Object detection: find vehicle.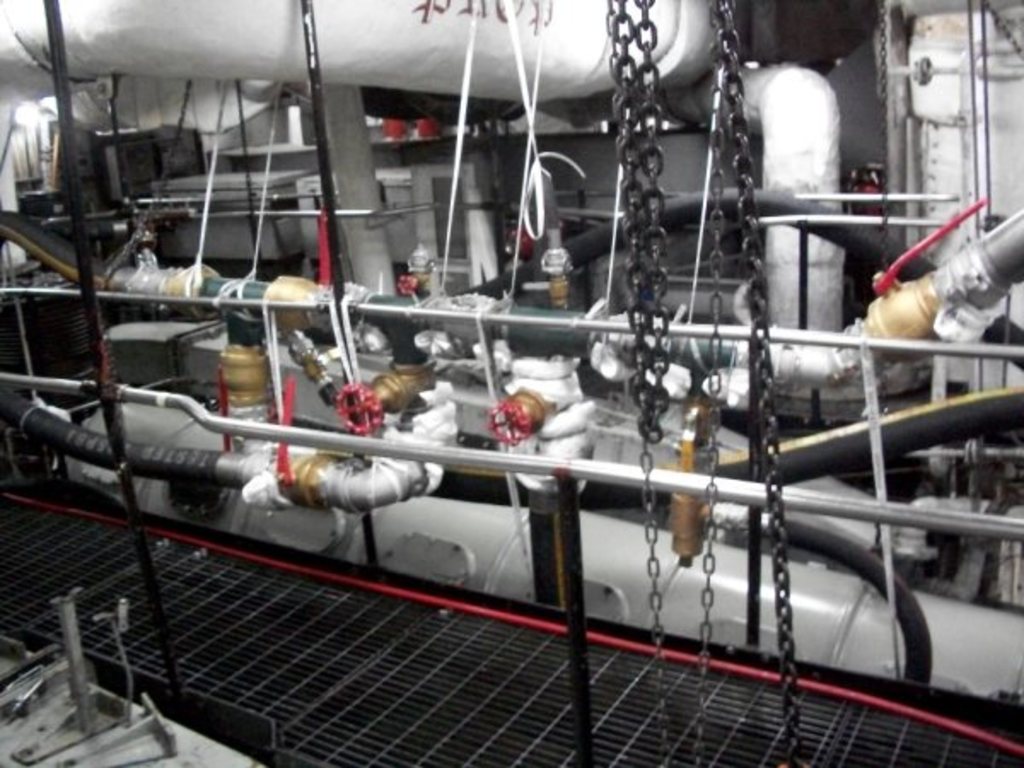
{"left": 0, "top": 0, "right": 1022, "bottom": 766}.
